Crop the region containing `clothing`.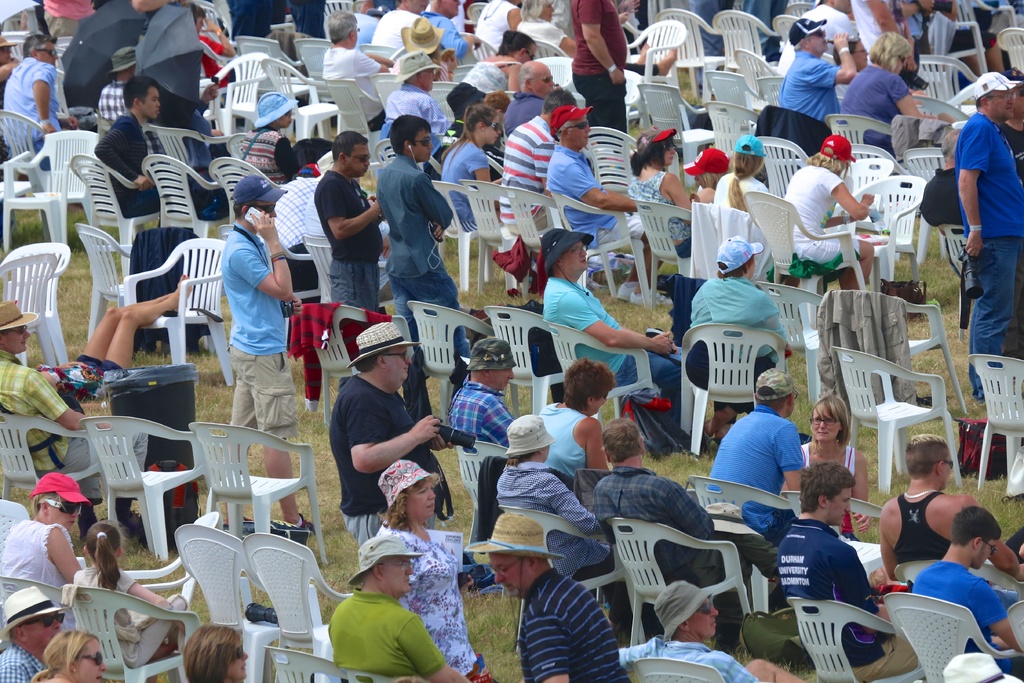
Crop region: bbox(320, 47, 383, 119).
